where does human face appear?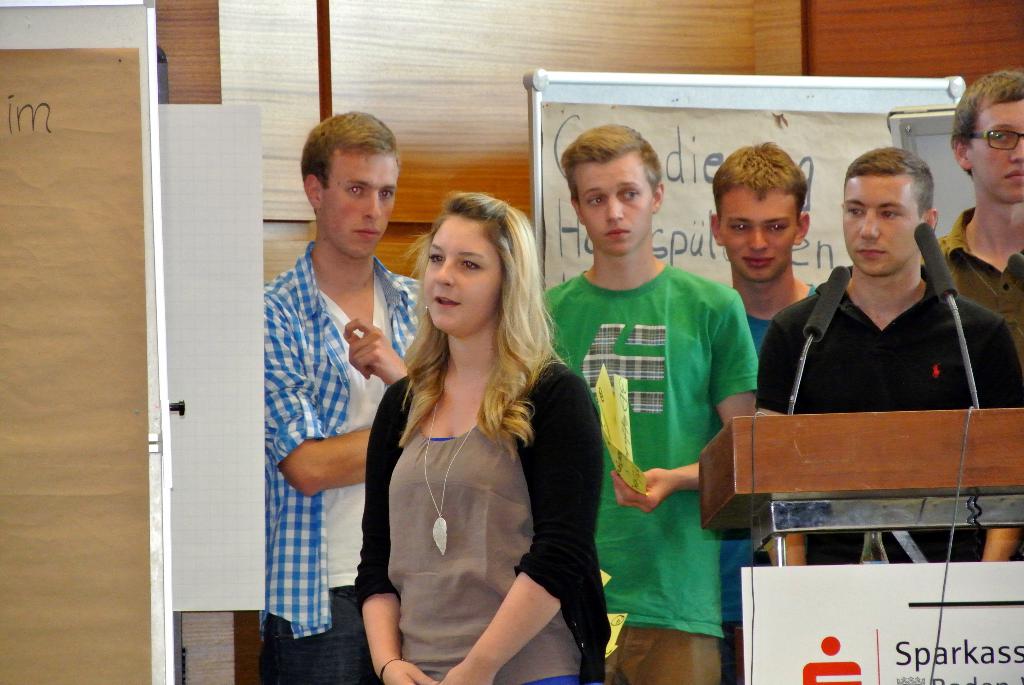
Appears at [719,189,797,280].
